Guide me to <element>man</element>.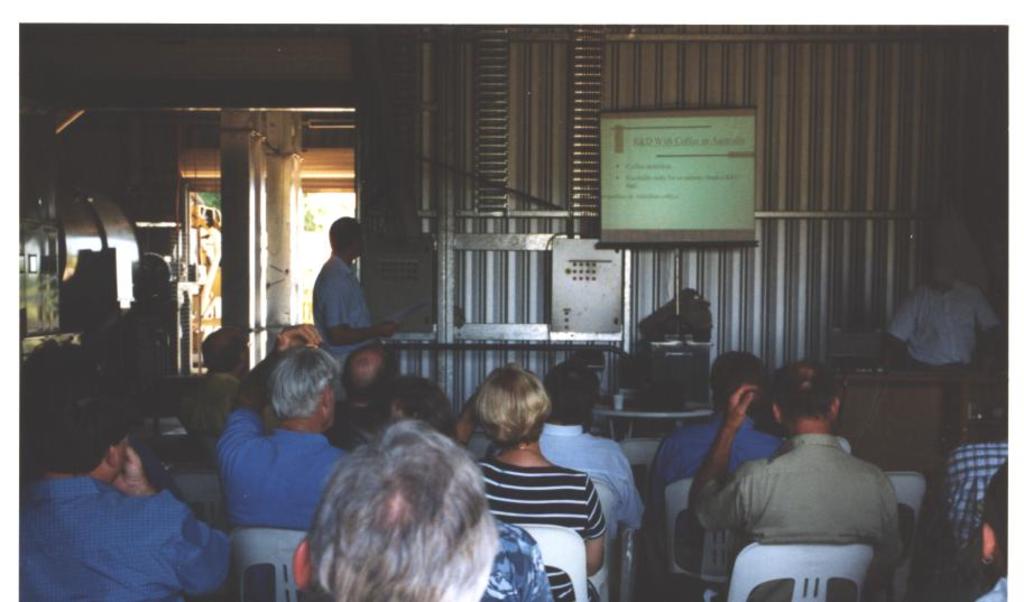
Guidance: <region>538, 360, 649, 547</region>.
